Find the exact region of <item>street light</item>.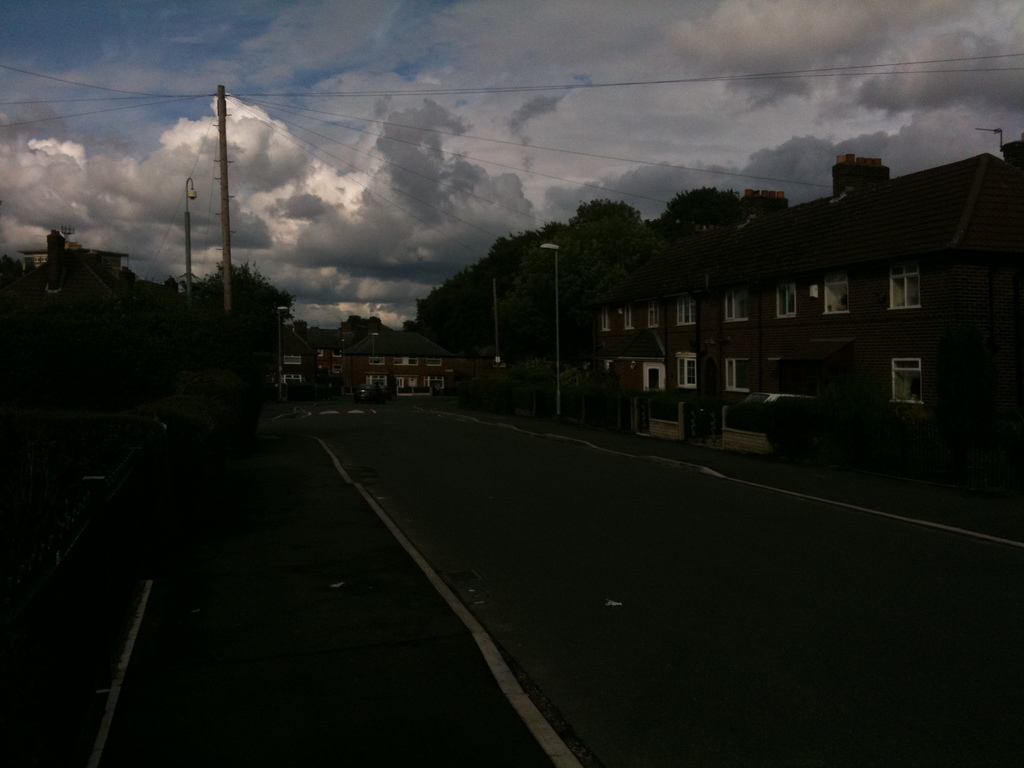
Exact region: 536, 243, 561, 420.
